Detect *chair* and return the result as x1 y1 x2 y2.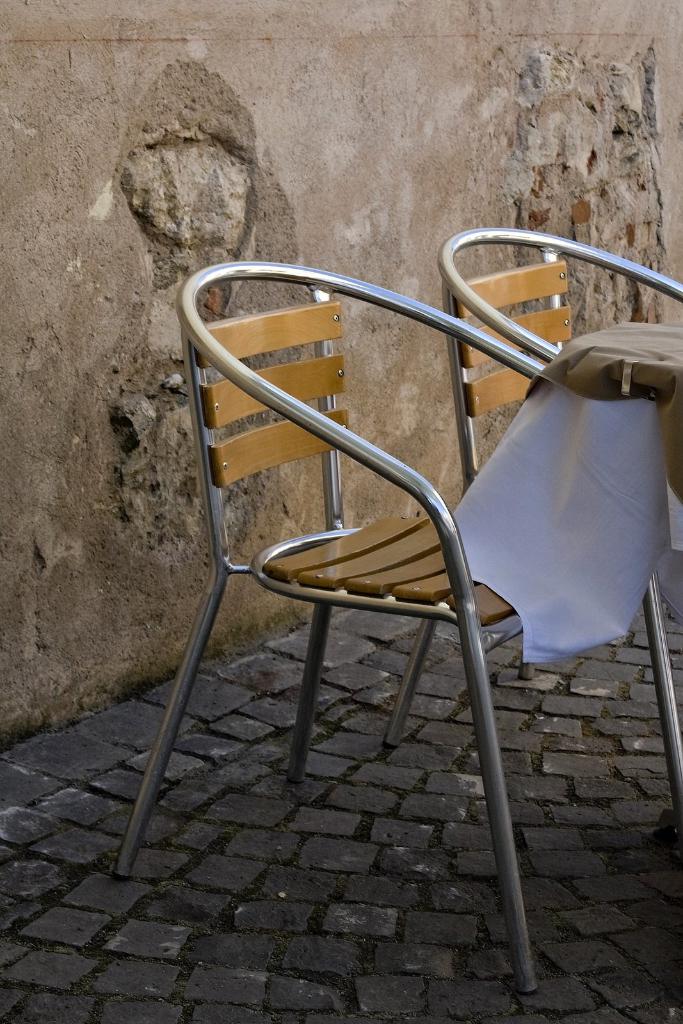
144 183 556 902.
